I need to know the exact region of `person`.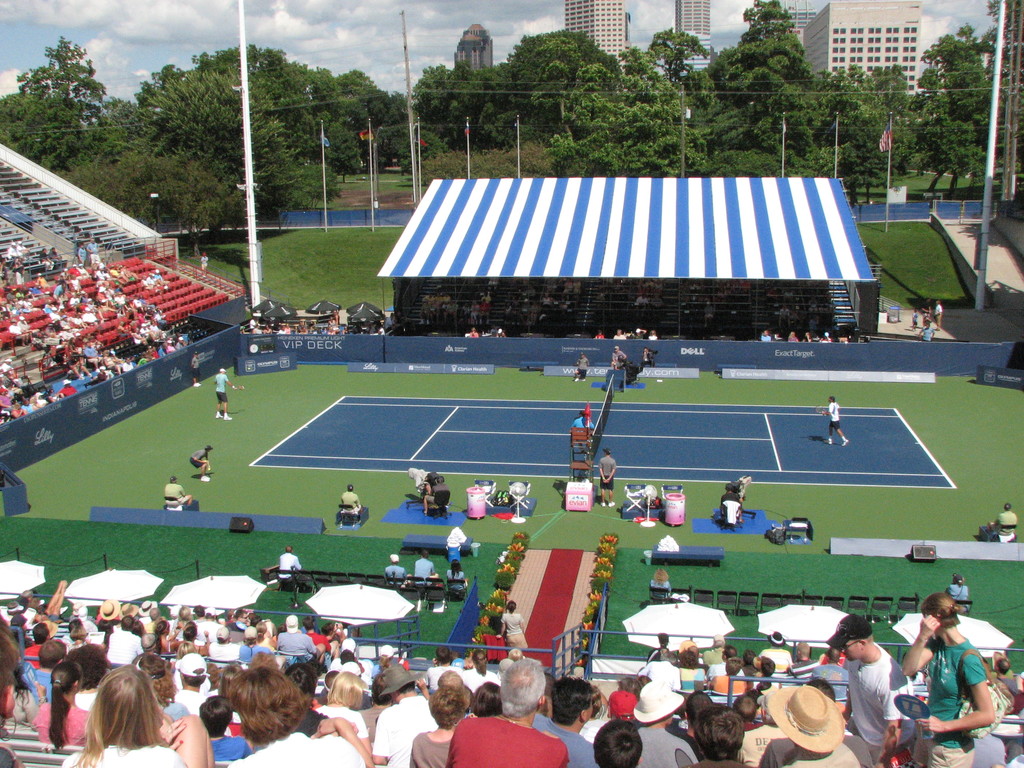
Region: (0, 740, 28, 767).
